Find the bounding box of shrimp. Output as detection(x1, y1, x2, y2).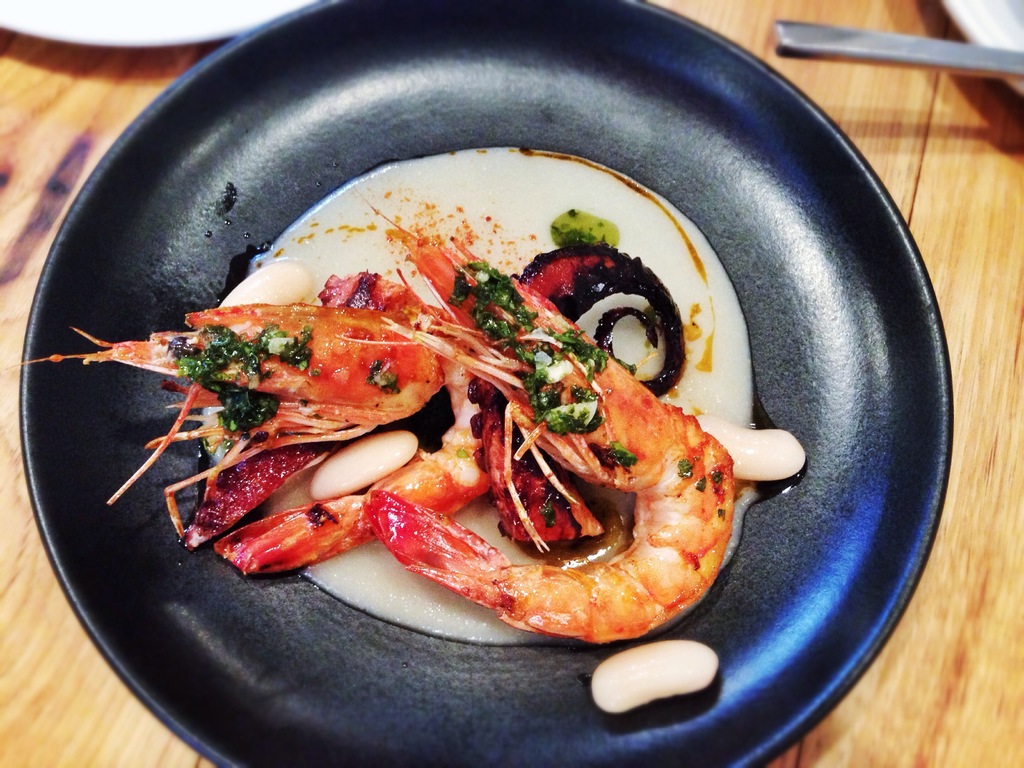
detection(207, 365, 488, 580).
